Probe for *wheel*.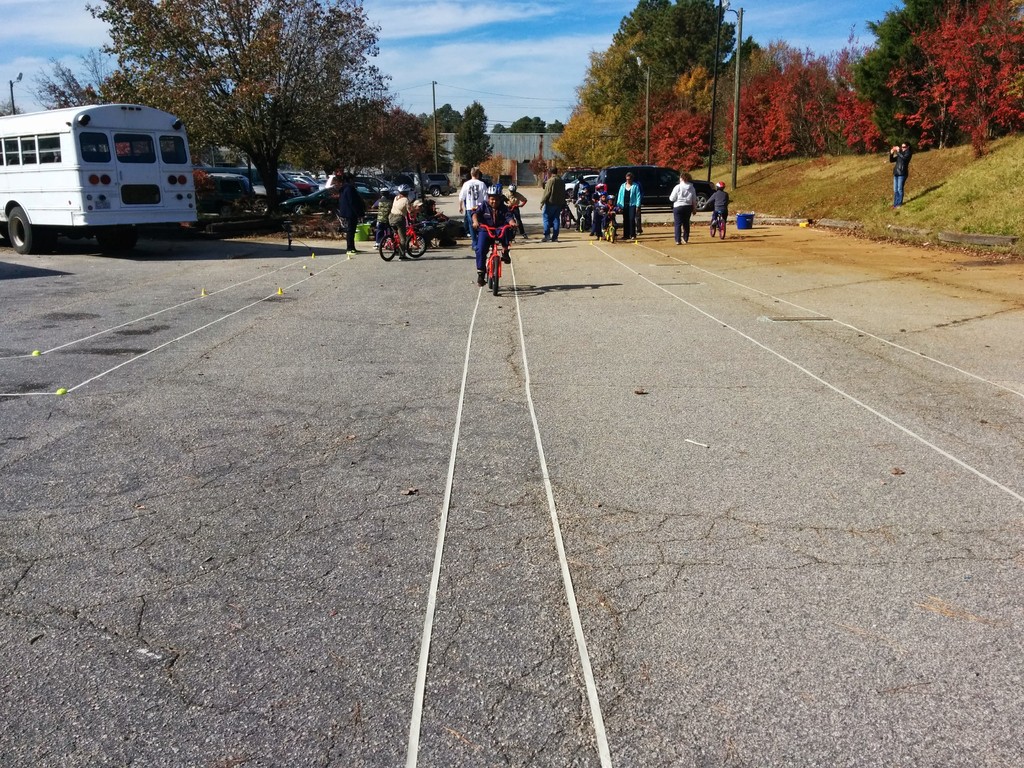
Probe result: BBox(5, 207, 34, 255).
